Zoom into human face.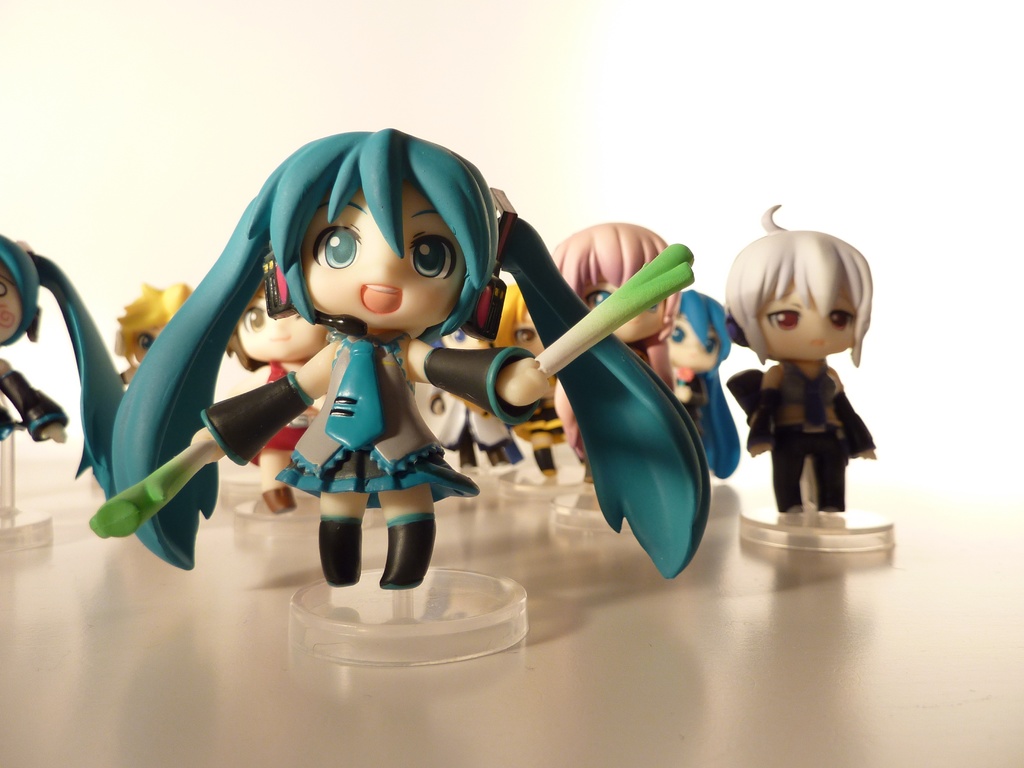
Zoom target: l=238, t=291, r=330, b=371.
